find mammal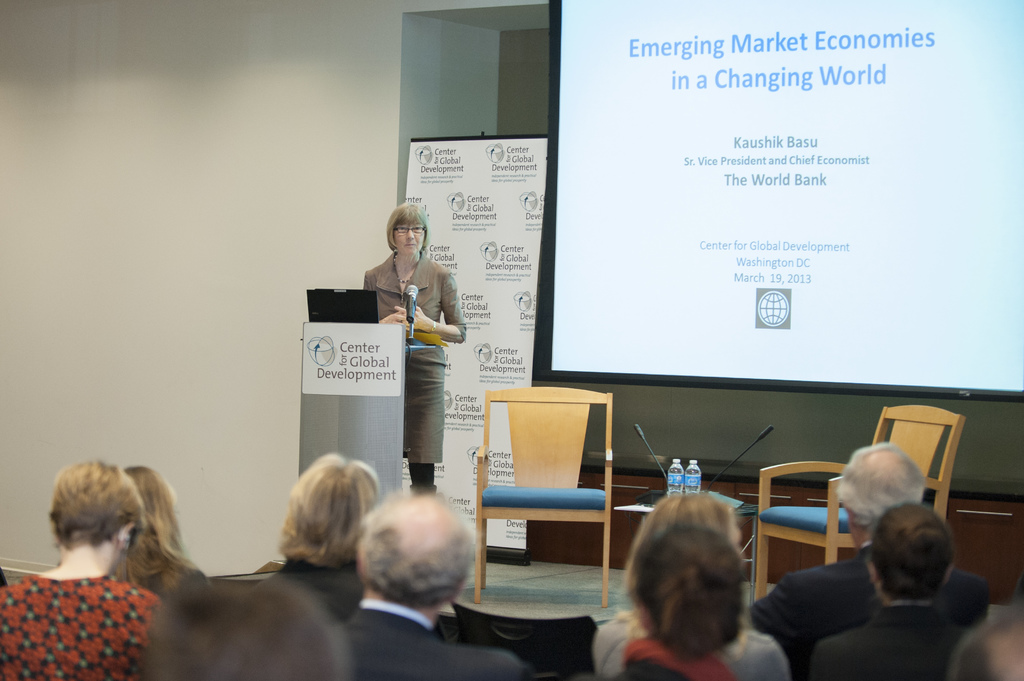
region(114, 463, 207, 604)
